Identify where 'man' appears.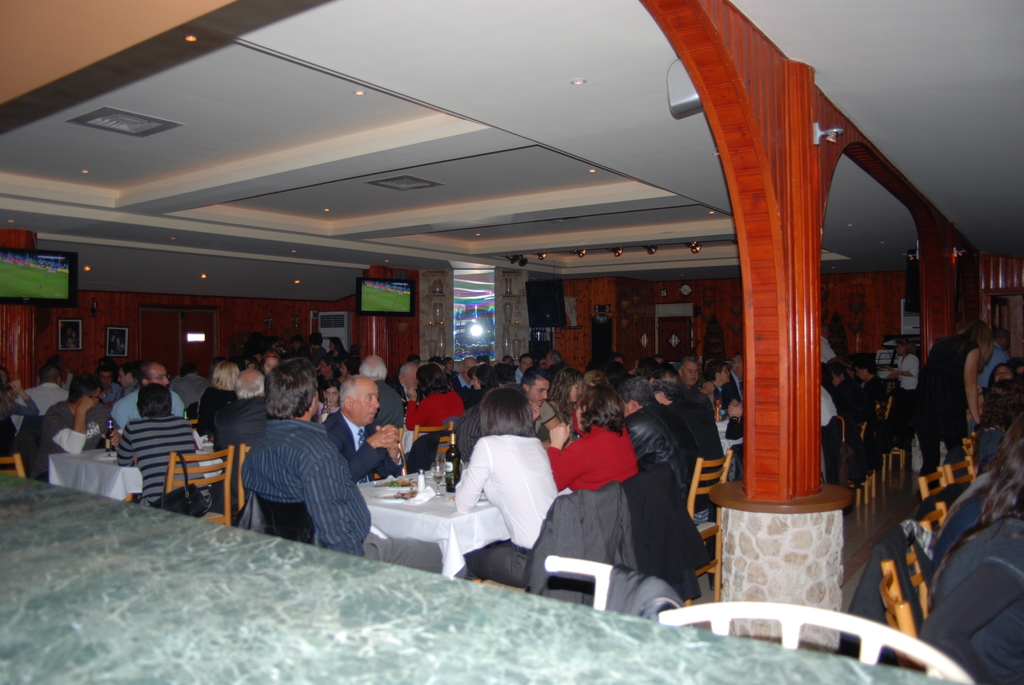
Appears at x1=223, y1=388, x2=374, y2=561.
